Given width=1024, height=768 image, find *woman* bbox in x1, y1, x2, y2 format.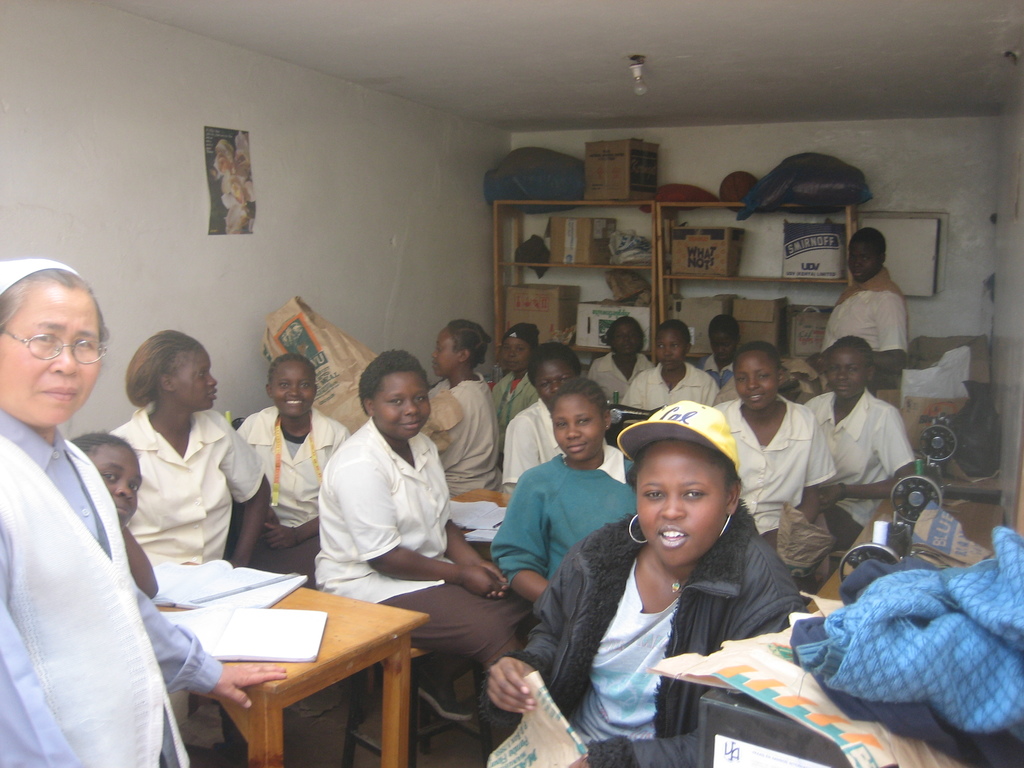
0, 262, 293, 767.
